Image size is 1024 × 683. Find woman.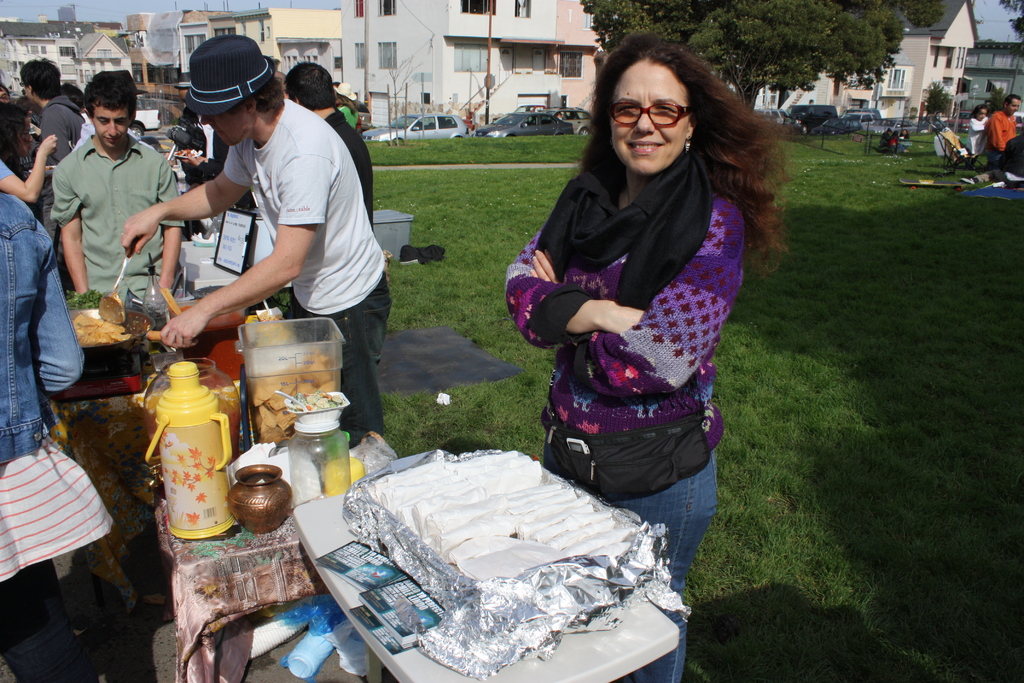
<bbox>0, 102, 58, 207</bbox>.
